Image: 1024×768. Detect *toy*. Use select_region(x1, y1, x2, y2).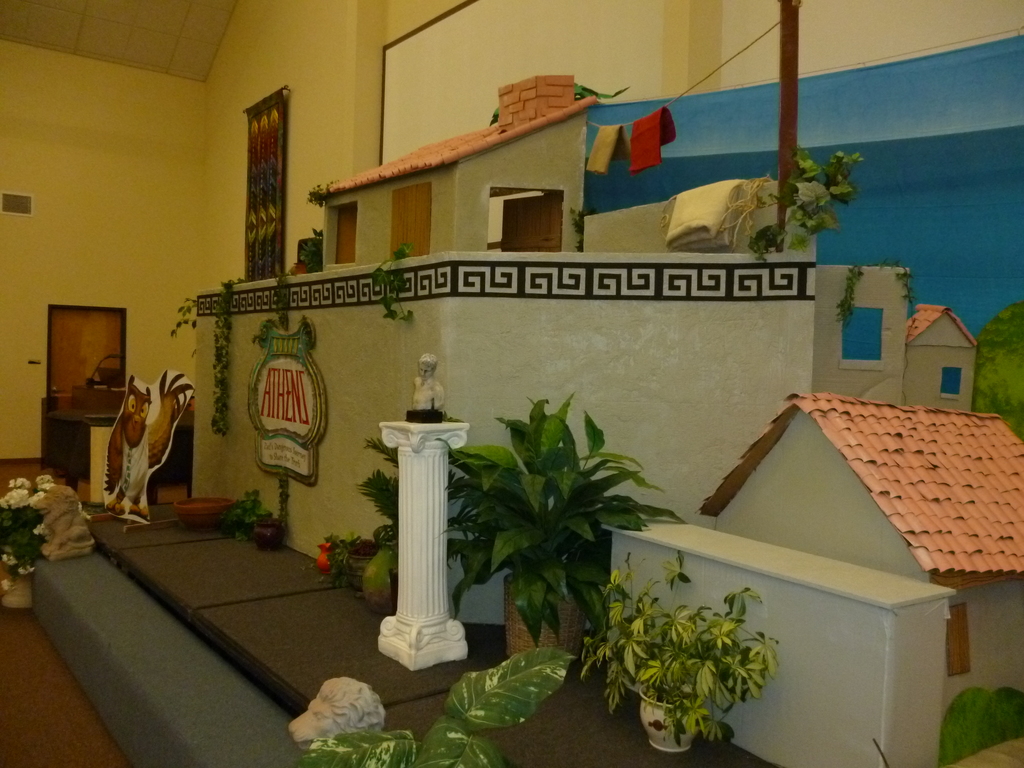
select_region(16, 477, 108, 568).
